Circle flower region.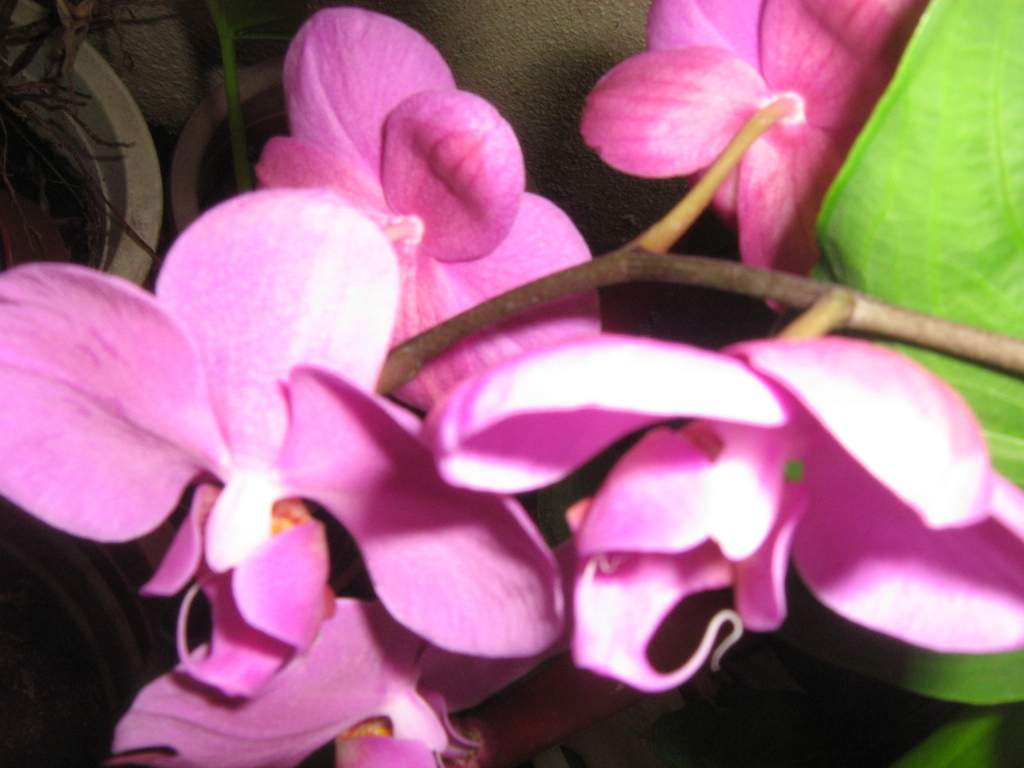
Region: x1=568 y1=8 x2=922 y2=251.
